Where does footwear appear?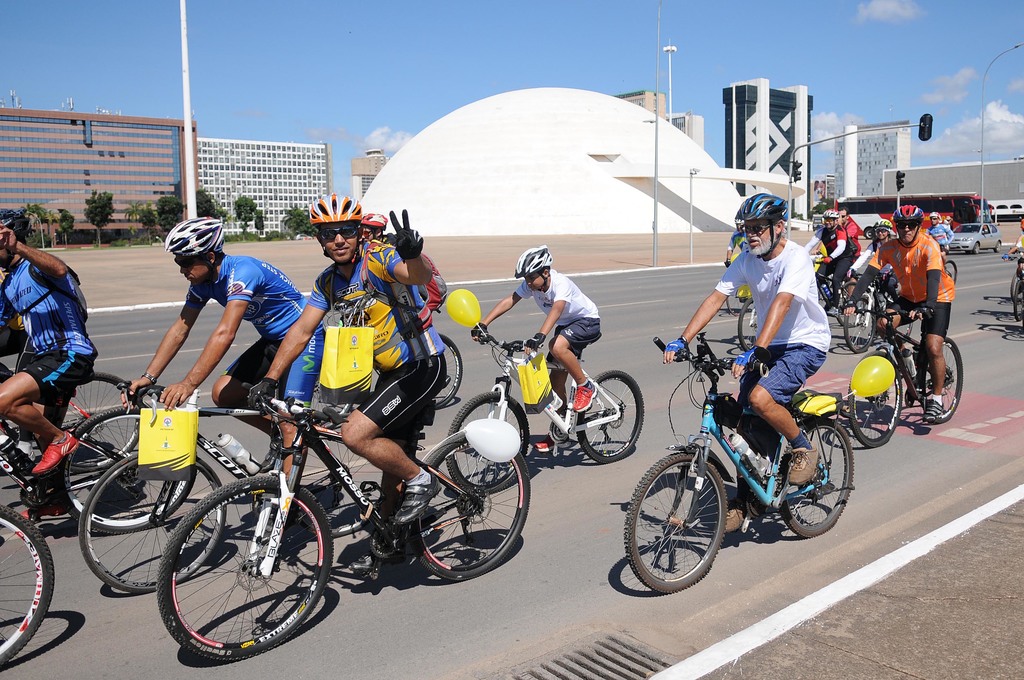
Appears at {"left": 32, "top": 426, "right": 83, "bottom": 475}.
